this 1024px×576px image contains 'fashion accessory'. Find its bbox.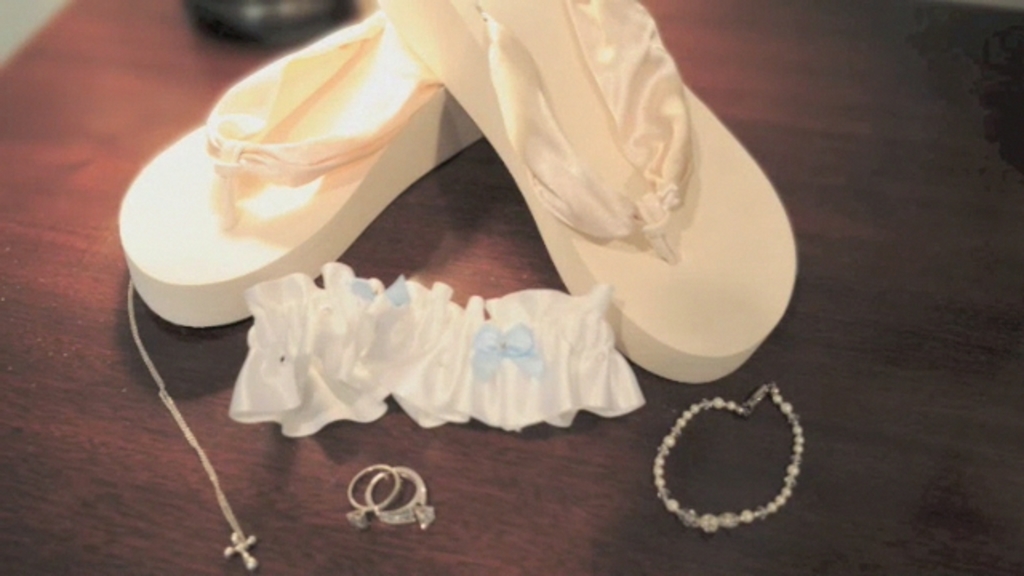
region(227, 261, 646, 435).
